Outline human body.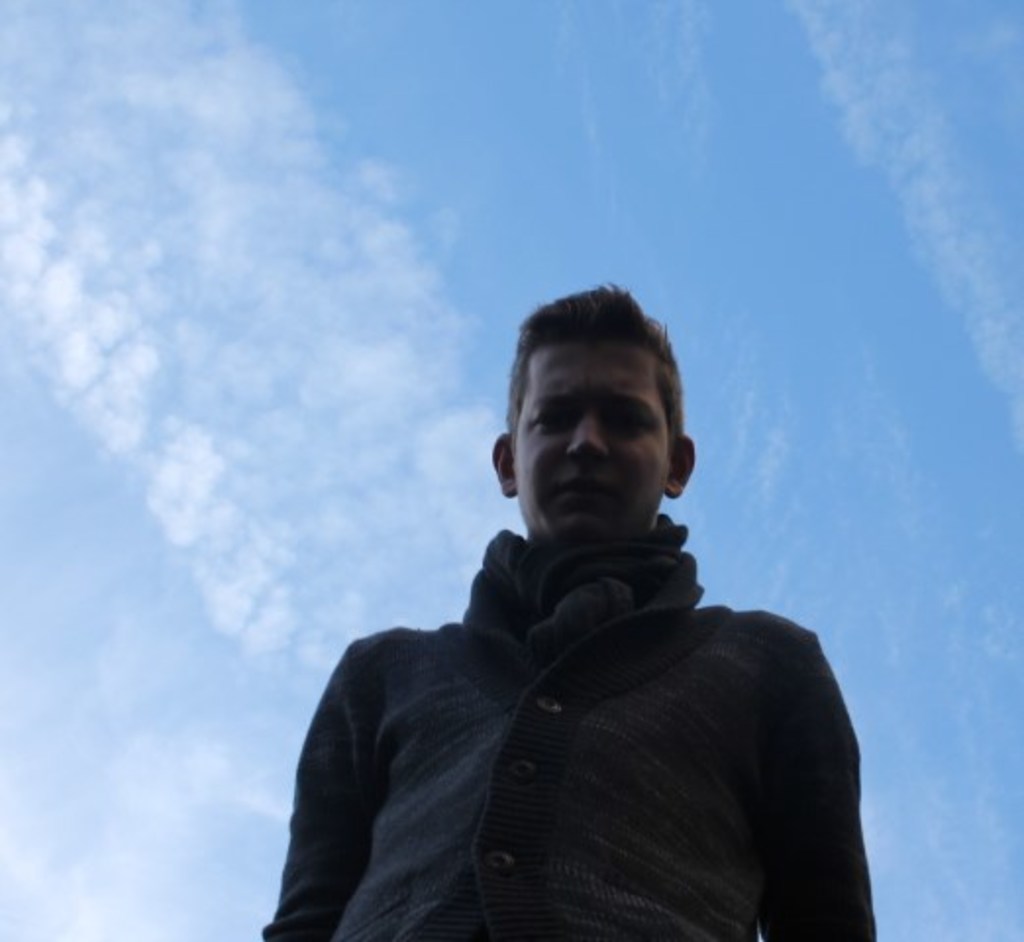
Outline: x1=310, y1=316, x2=871, y2=941.
